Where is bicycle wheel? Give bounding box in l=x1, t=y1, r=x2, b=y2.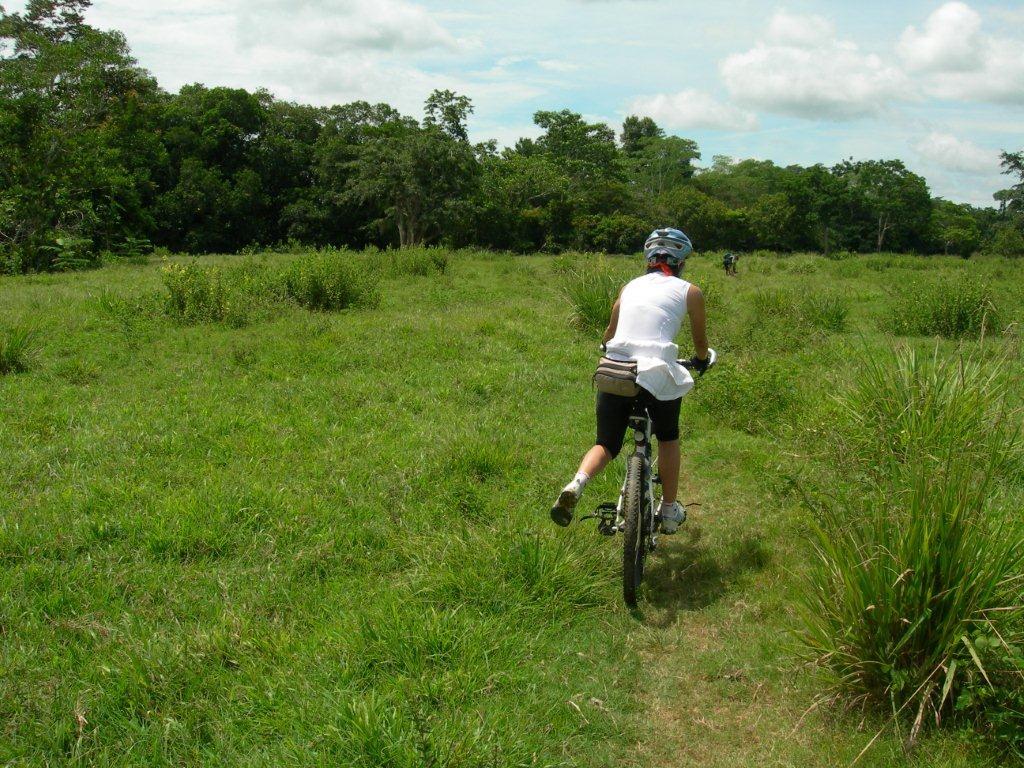
l=620, t=454, r=645, b=603.
